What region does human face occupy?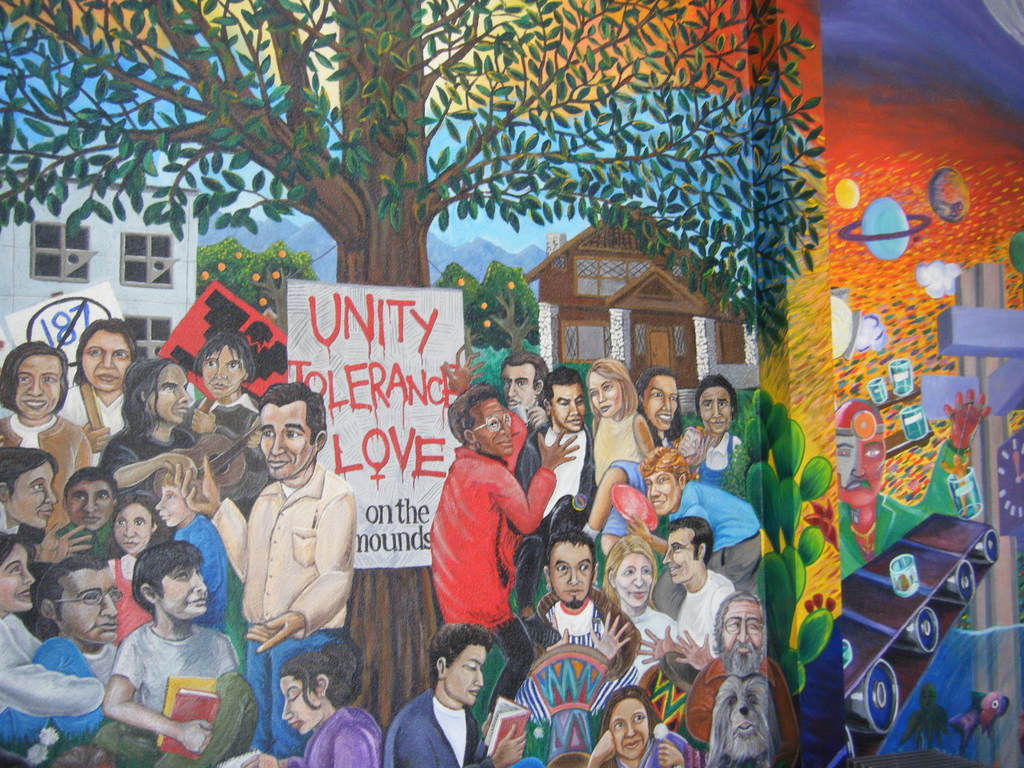
(719, 602, 767, 661).
